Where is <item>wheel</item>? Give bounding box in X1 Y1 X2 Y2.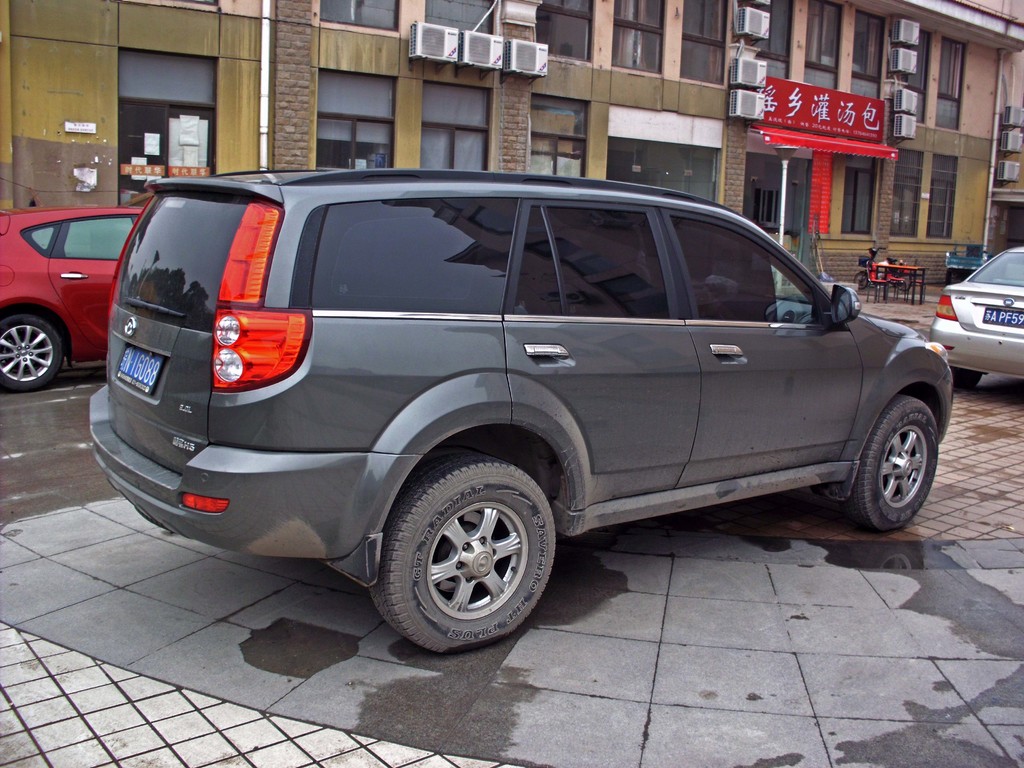
0 315 61 390.
